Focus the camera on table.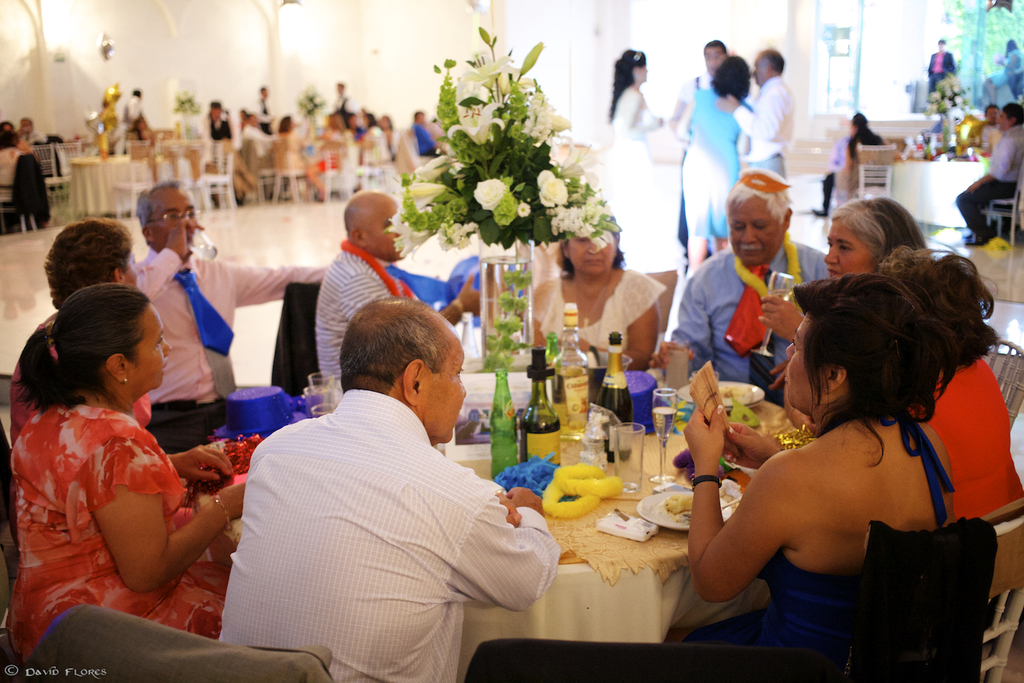
Focus region: region(191, 371, 792, 682).
